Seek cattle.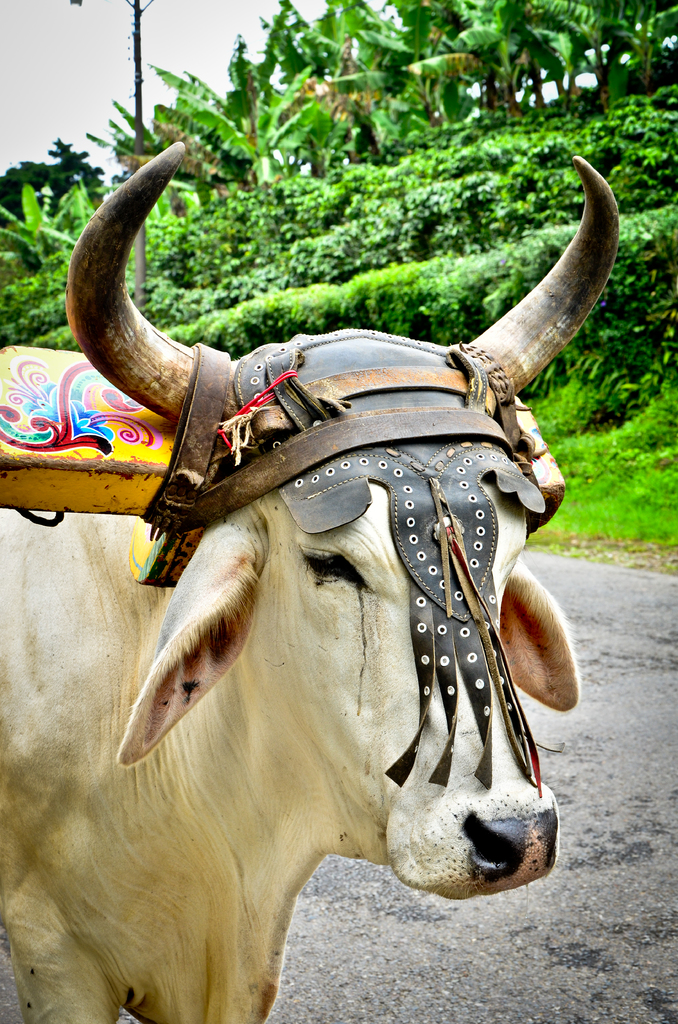
BBox(0, 138, 622, 1023).
